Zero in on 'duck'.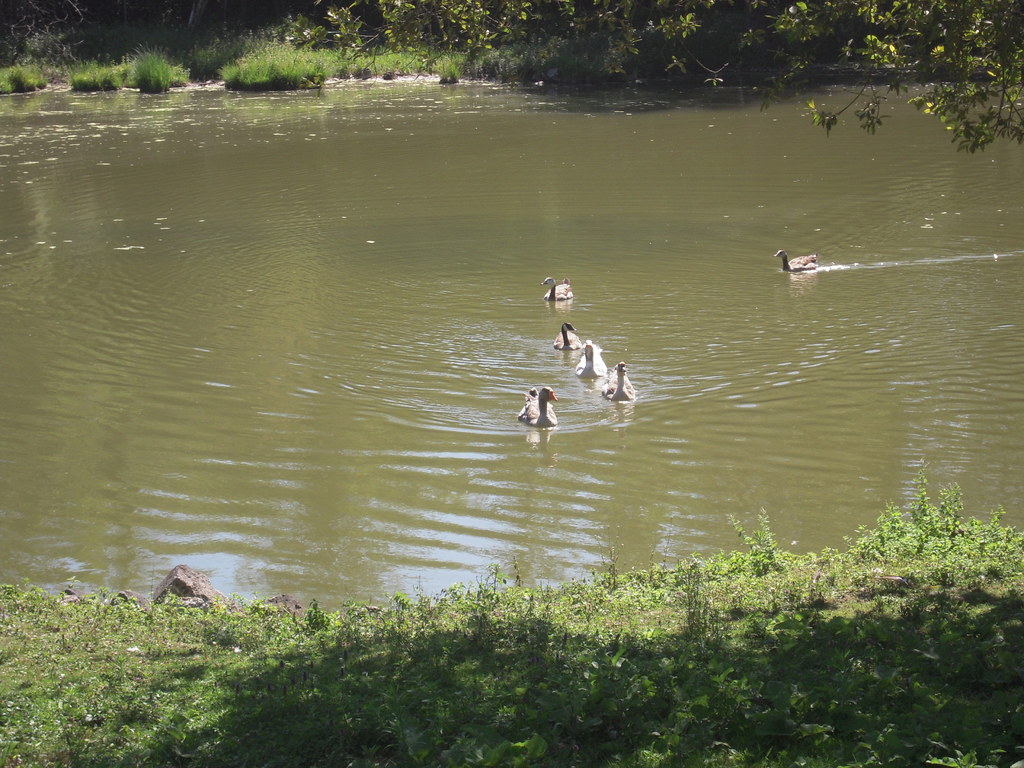
Zeroed in: box=[541, 274, 573, 302].
